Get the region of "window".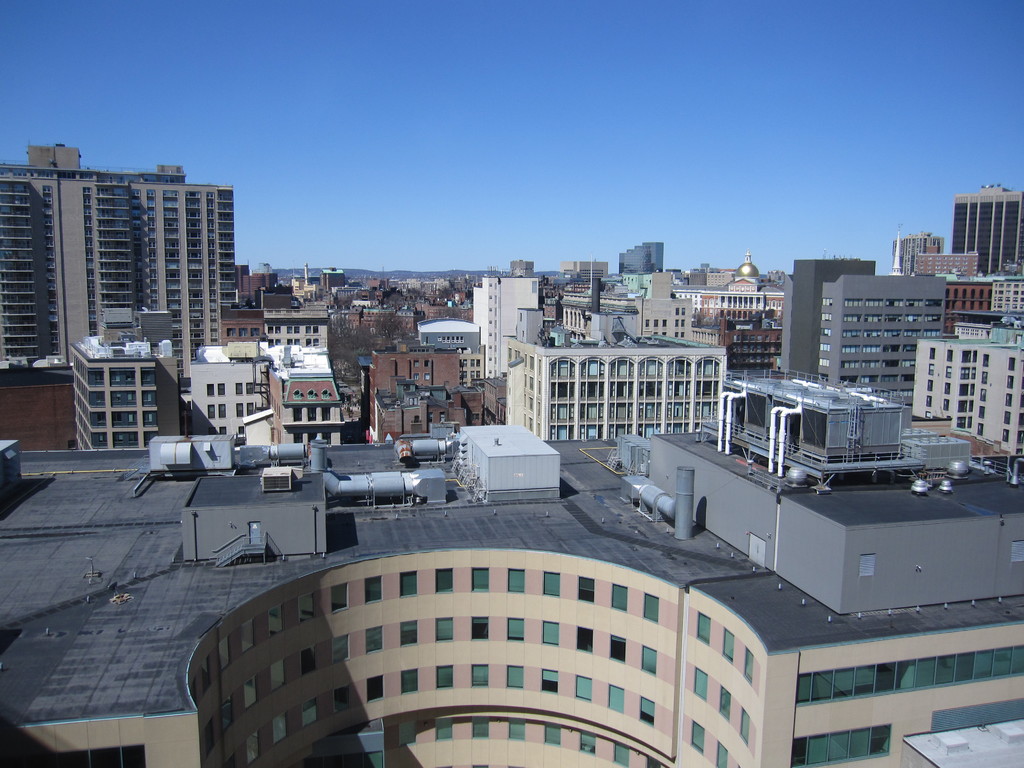
detection(435, 620, 452, 644).
